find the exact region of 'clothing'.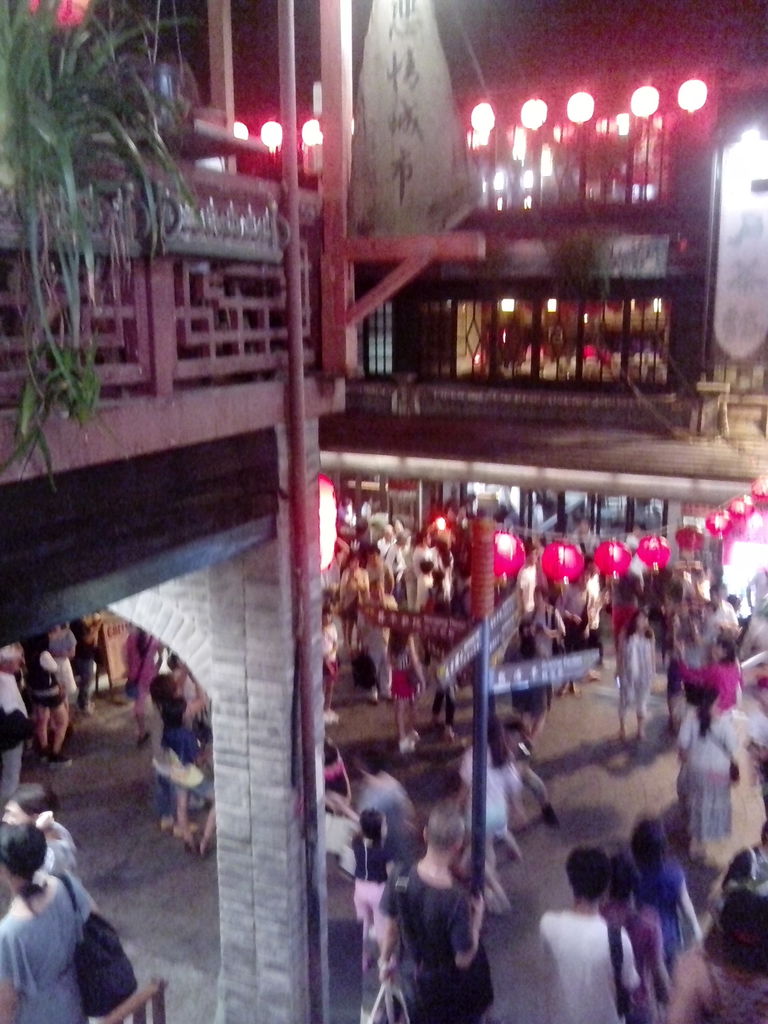
Exact region: 728,842,767,916.
